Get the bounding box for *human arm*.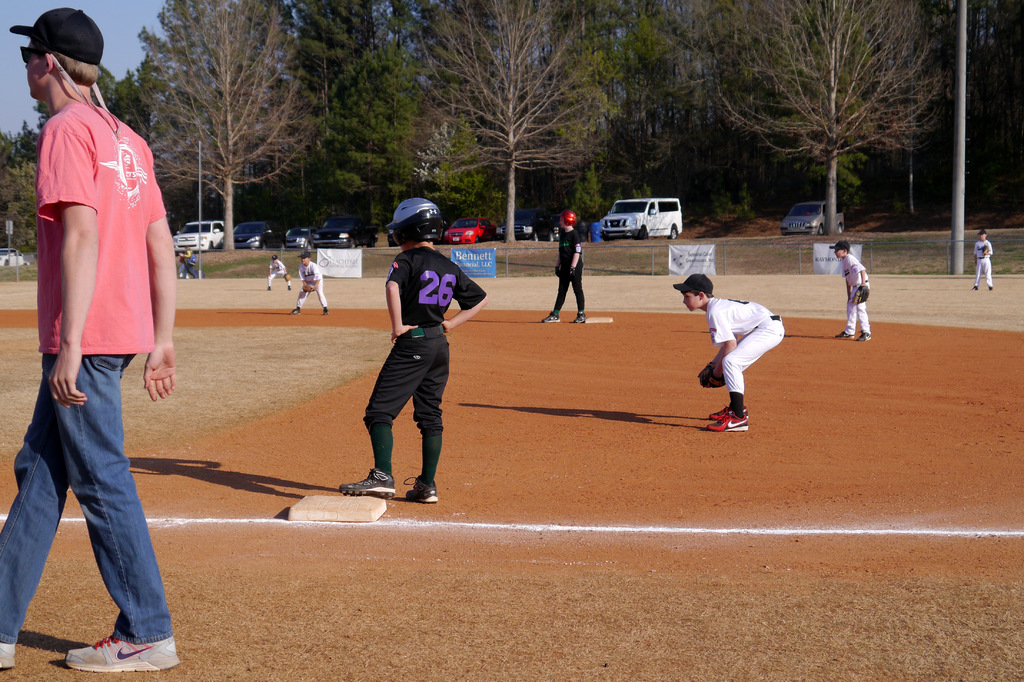
<bbox>42, 114, 100, 410</bbox>.
